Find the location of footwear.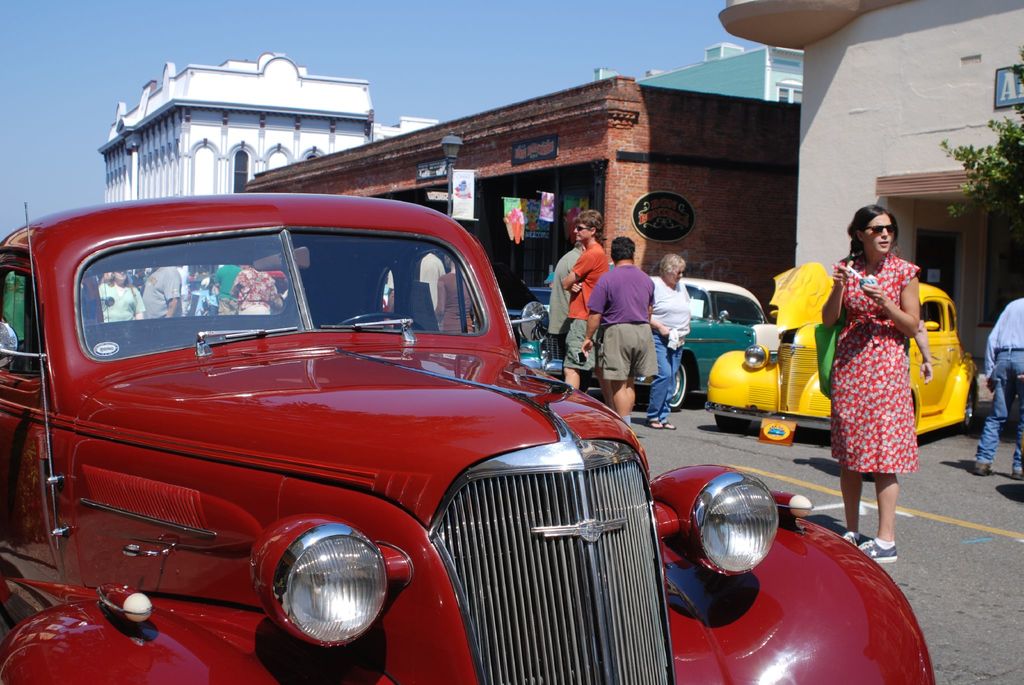
Location: rect(630, 425, 648, 440).
